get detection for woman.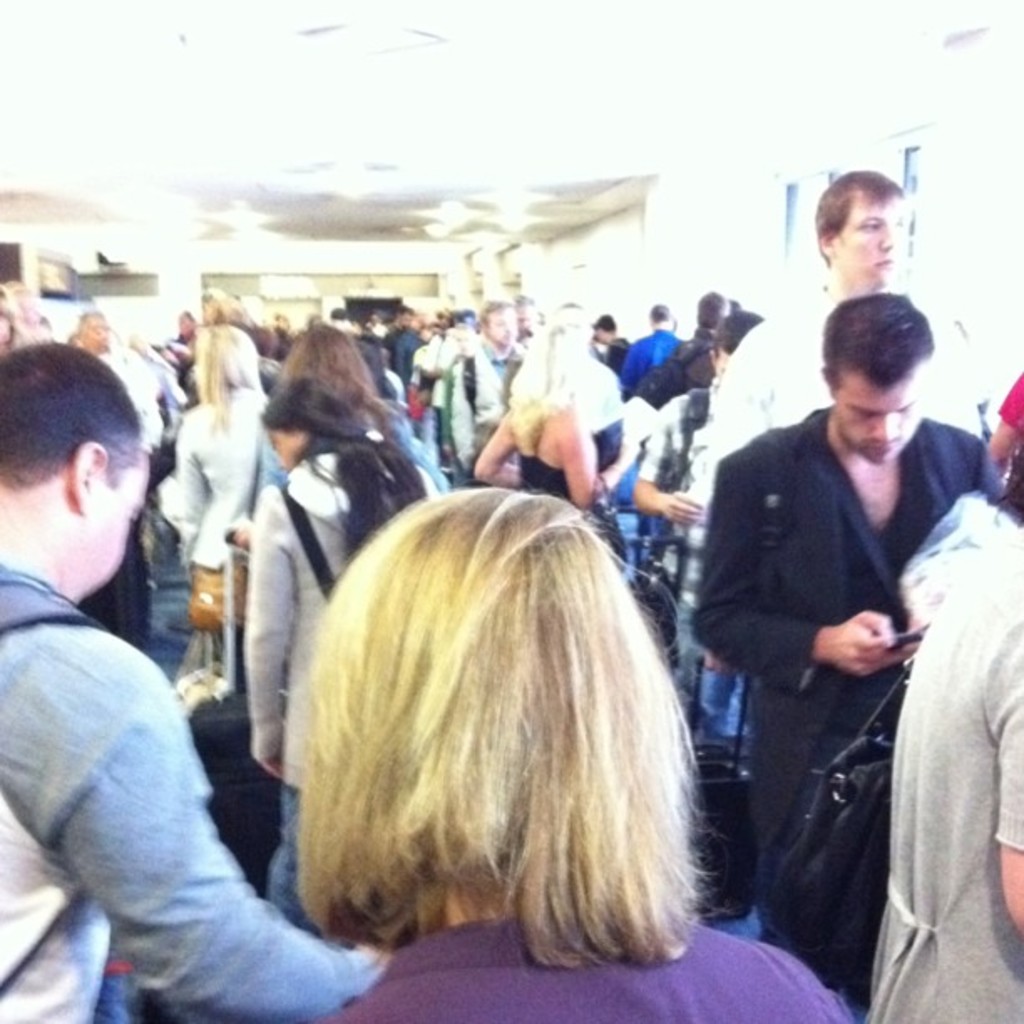
Detection: bbox=(298, 480, 855, 1022).
